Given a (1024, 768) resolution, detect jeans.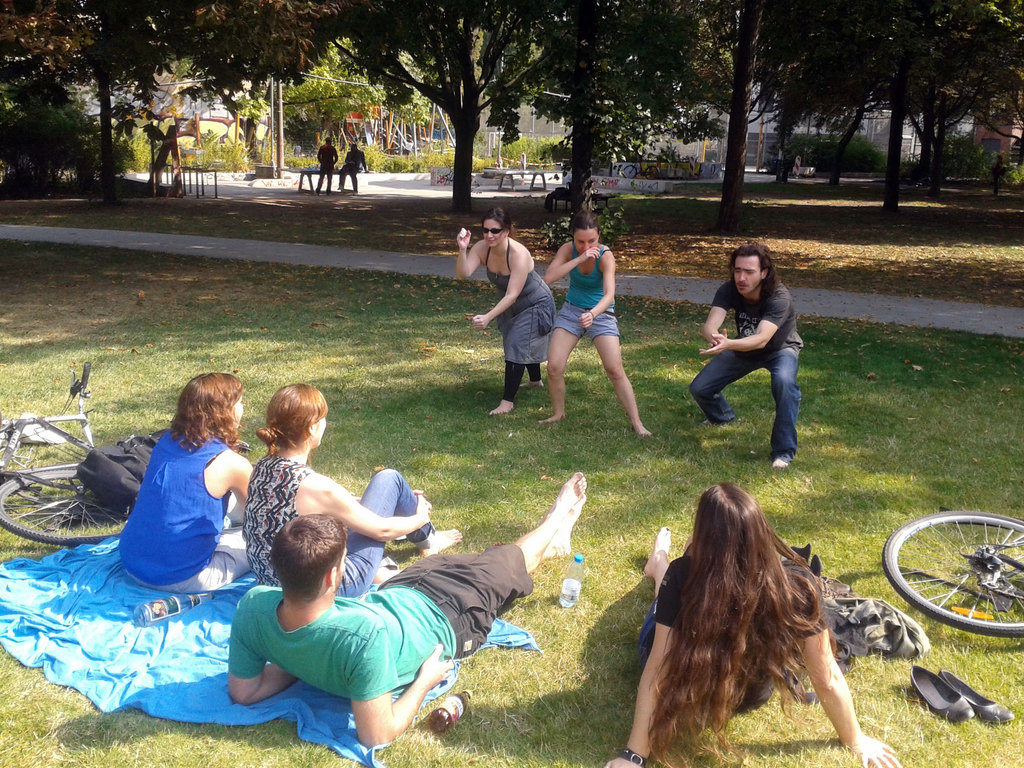
331:471:430:596.
